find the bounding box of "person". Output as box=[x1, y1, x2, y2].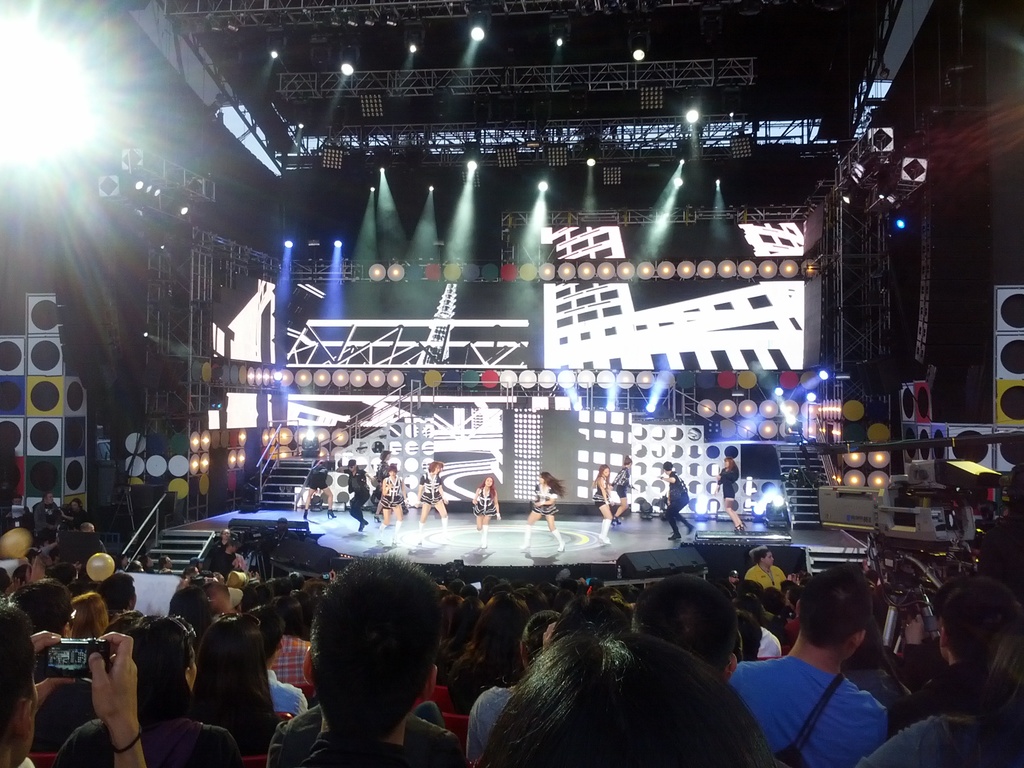
box=[468, 629, 777, 767].
